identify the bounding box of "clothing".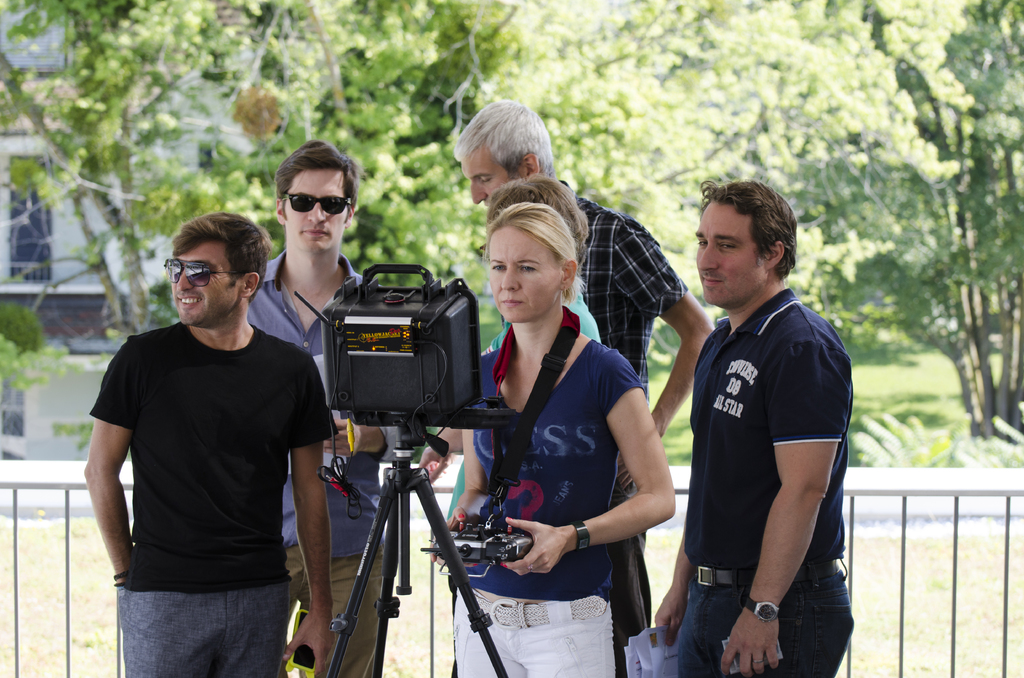
{"x1": 676, "y1": 287, "x2": 858, "y2": 677}.
